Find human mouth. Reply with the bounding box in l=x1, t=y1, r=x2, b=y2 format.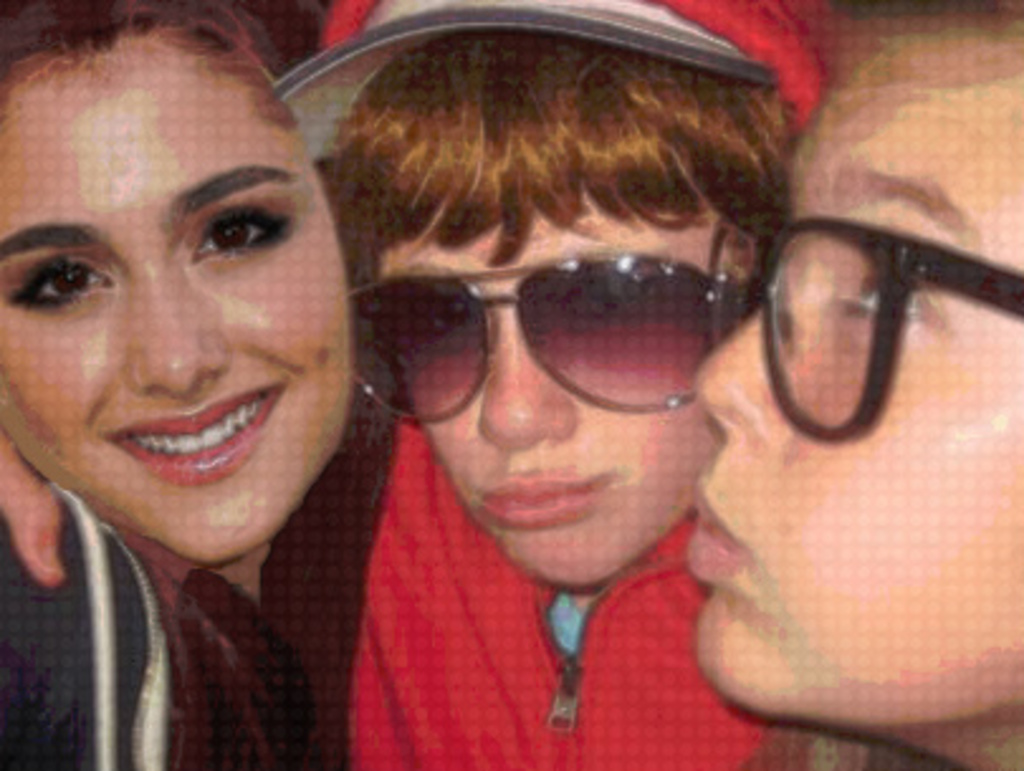
l=480, t=470, r=604, b=569.
